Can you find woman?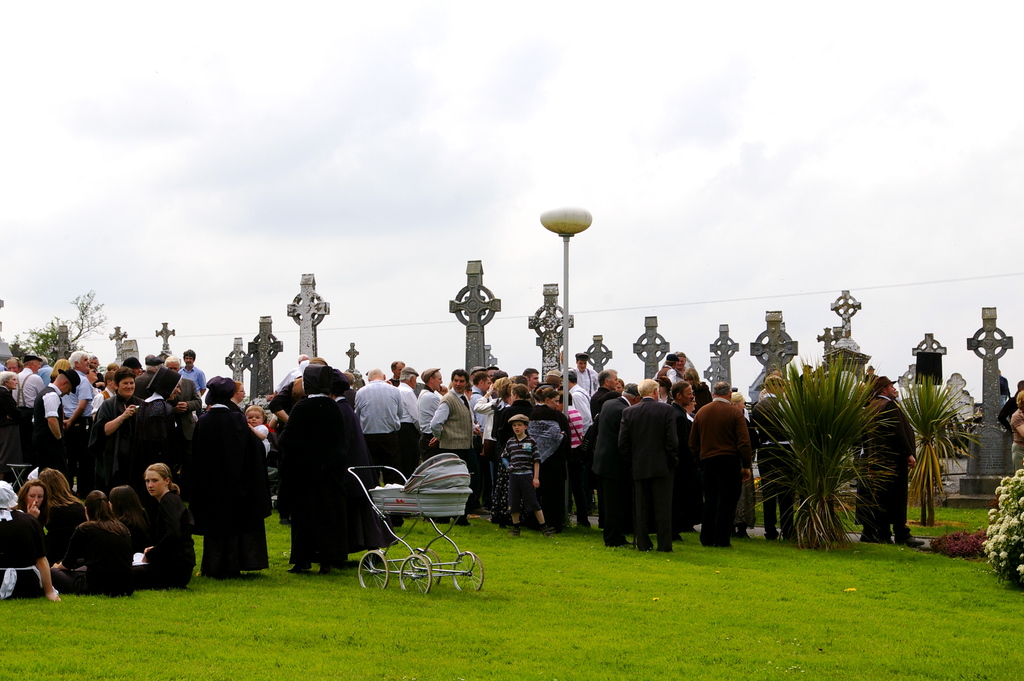
Yes, bounding box: 498:382:536:441.
